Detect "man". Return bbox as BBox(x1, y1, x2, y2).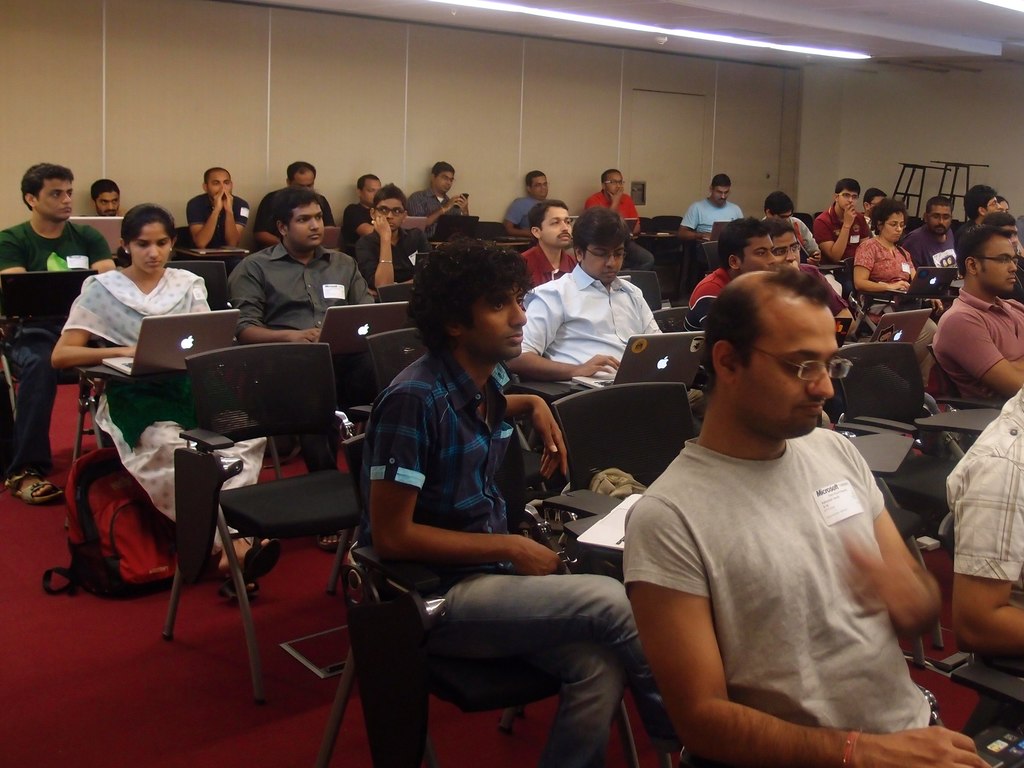
BBox(929, 222, 1023, 413).
